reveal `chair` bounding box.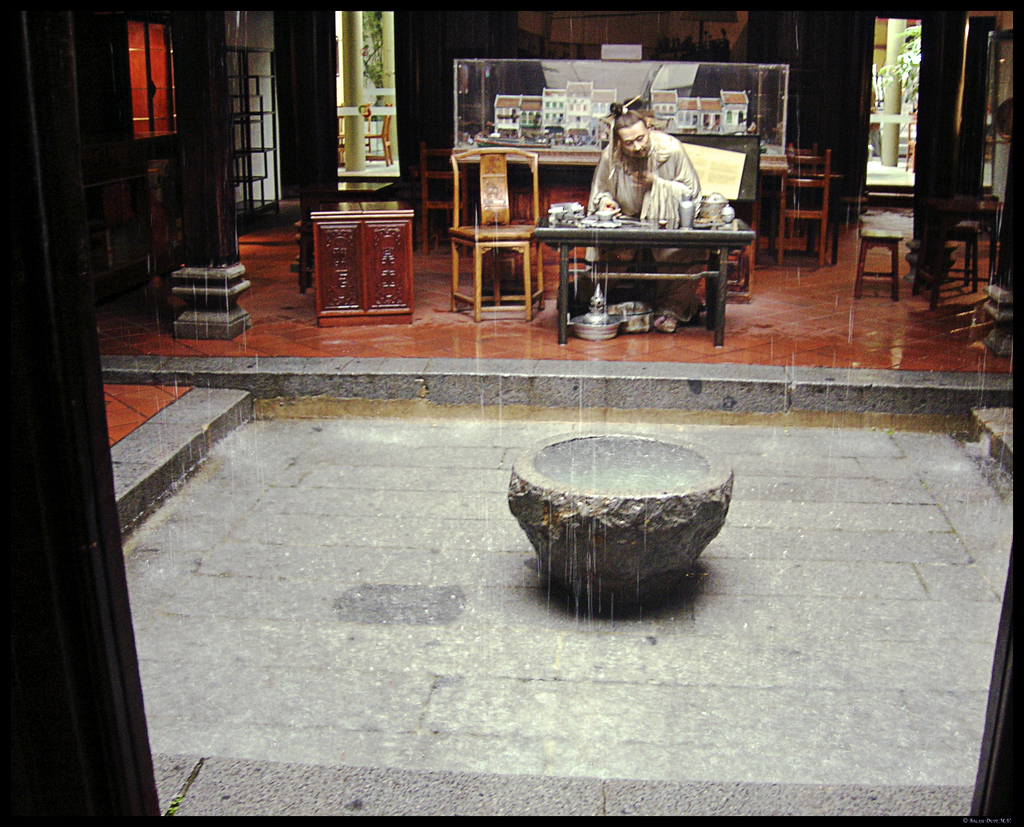
Revealed: (left=776, top=145, right=837, bottom=263).
